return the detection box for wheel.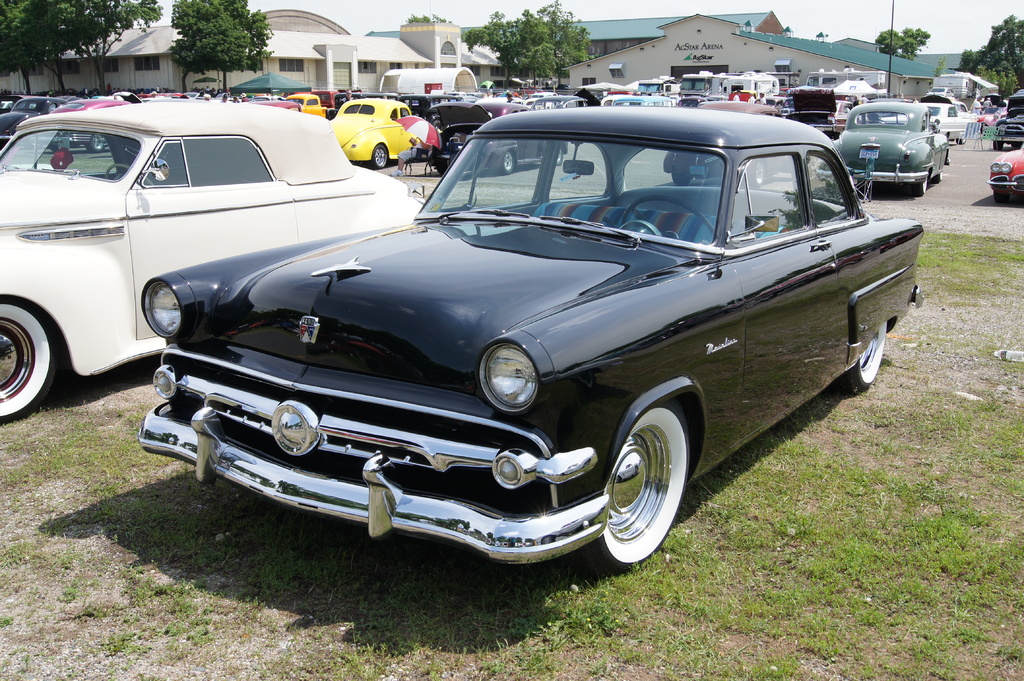
x1=752 y1=159 x2=764 y2=184.
